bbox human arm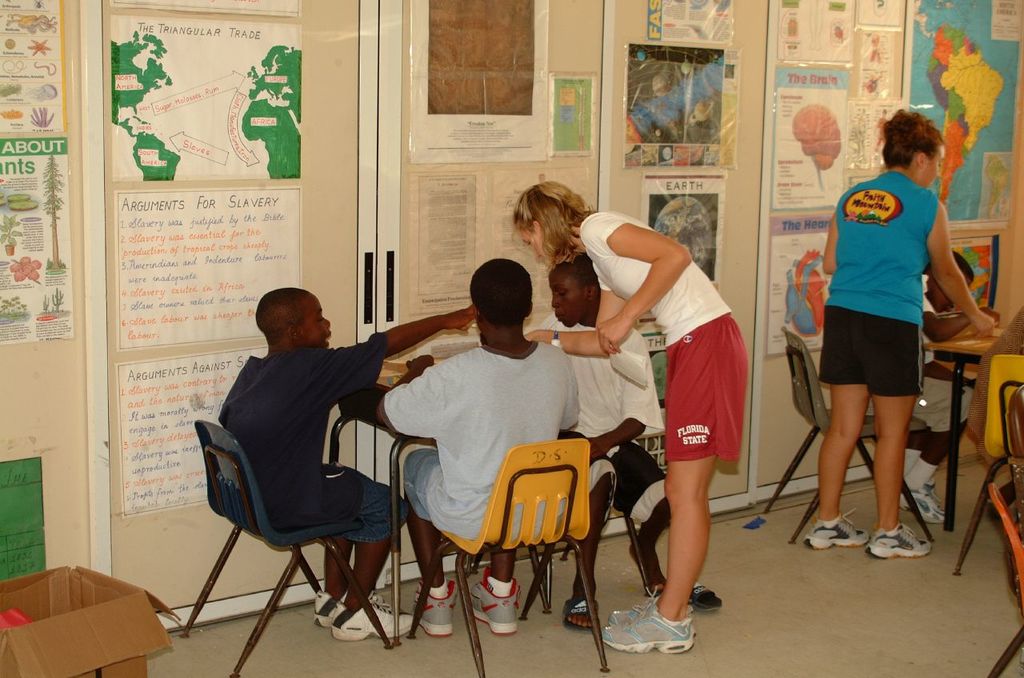
BBox(523, 276, 630, 361)
